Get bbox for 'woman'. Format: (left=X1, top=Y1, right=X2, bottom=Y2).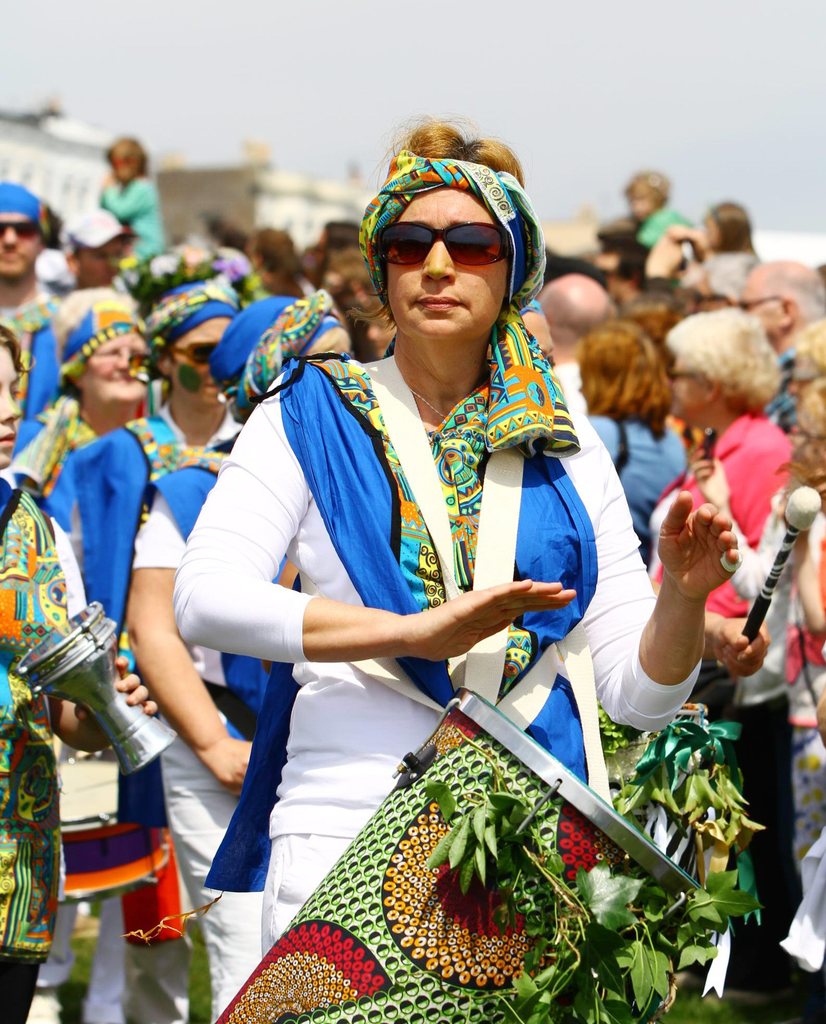
(left=641, top=184, right=761, bottom=302).
